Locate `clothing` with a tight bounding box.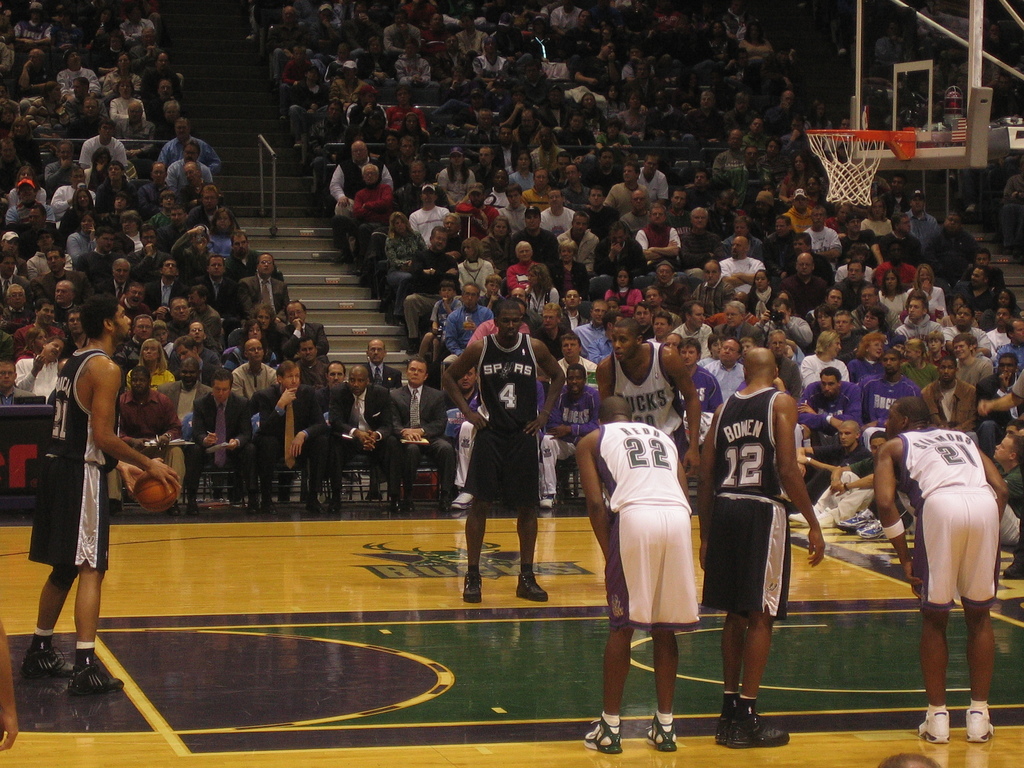
24, 347, 110, 577.
